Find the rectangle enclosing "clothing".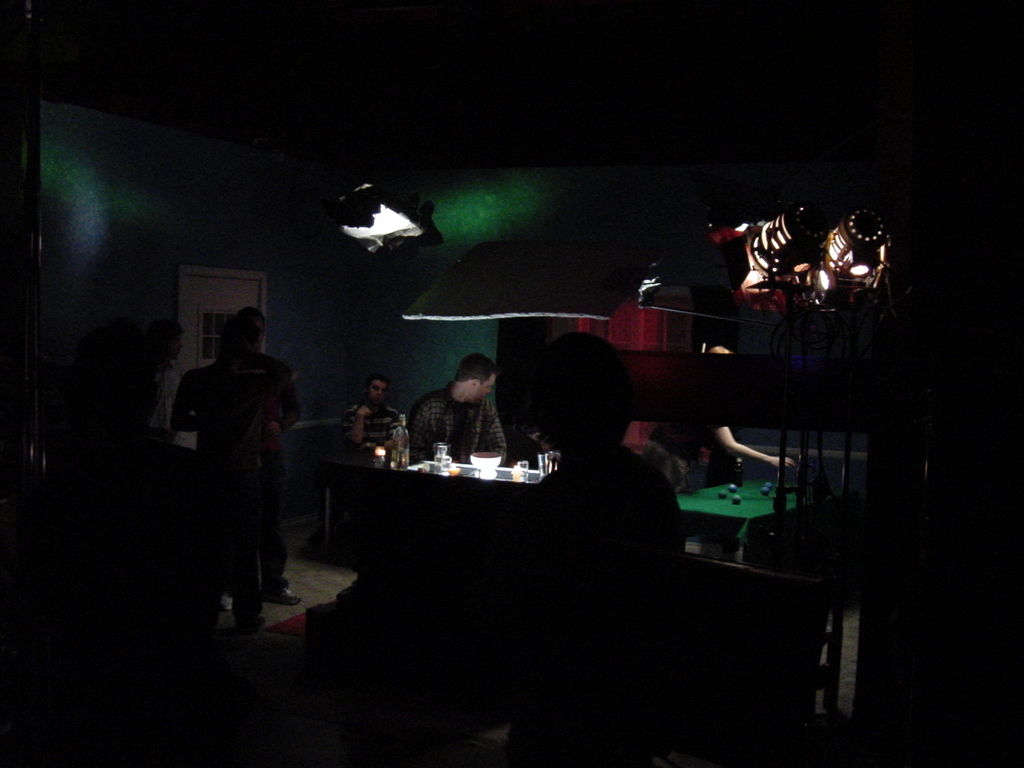
<bbox>122, 364, 190, 474</bbox>.
